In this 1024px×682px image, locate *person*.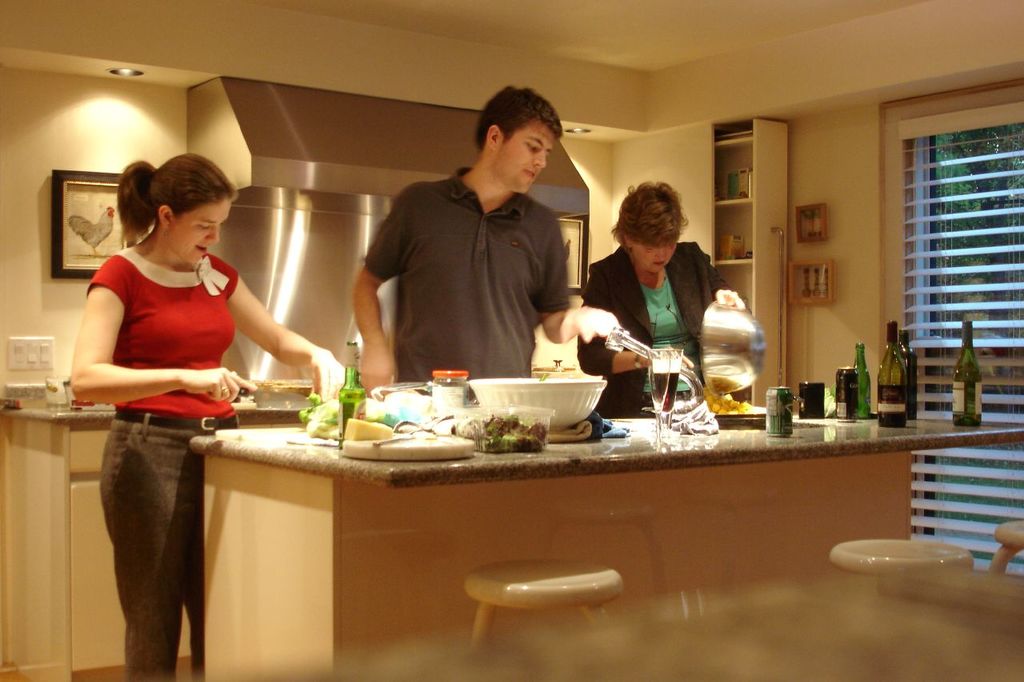
Bounding box: Rect(364, 98, 593, 404).
